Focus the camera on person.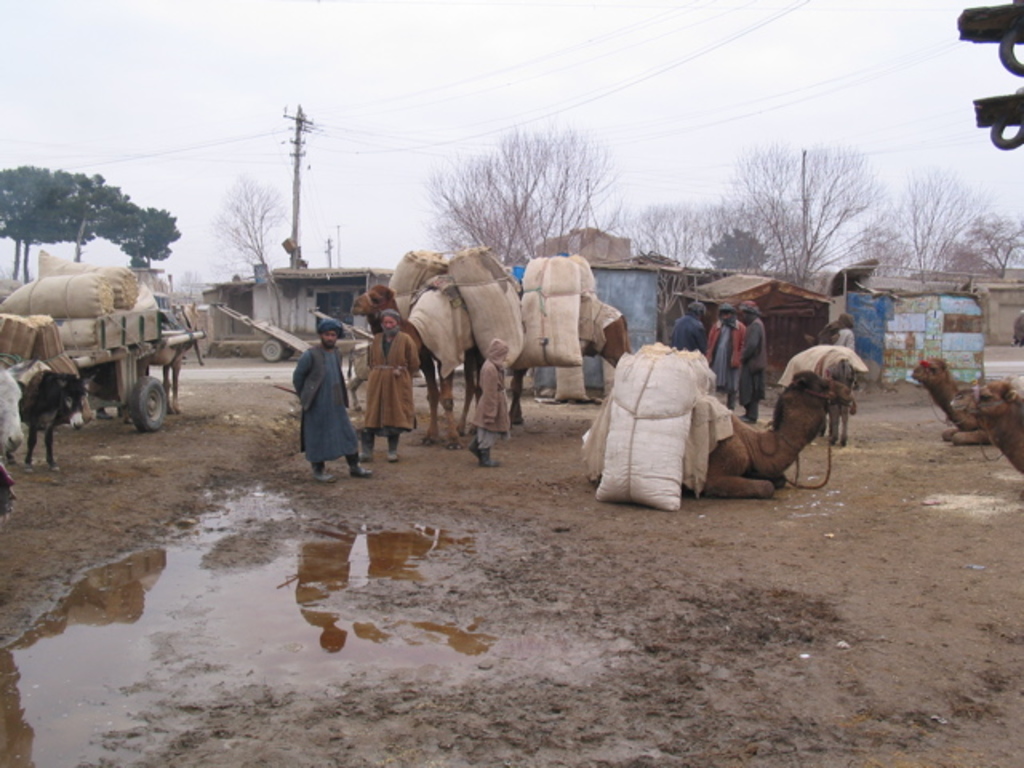
Focus region: bbox(360, 307, 421, 459).
